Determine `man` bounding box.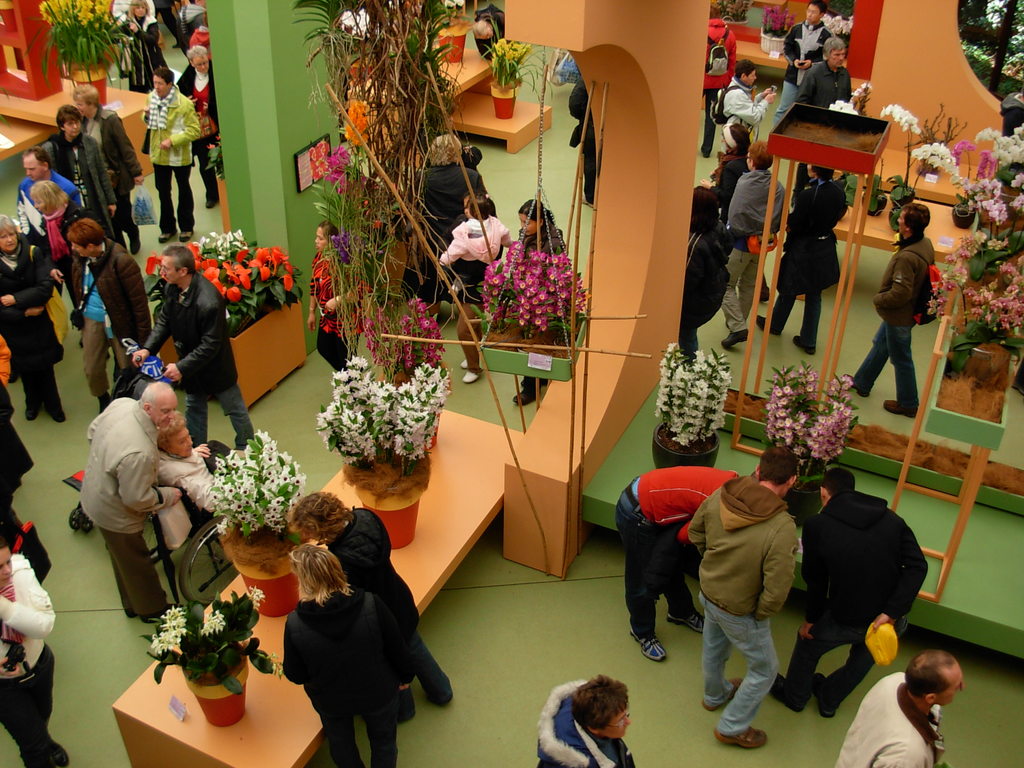
Determined: locate(774, 0, 835, 120).
